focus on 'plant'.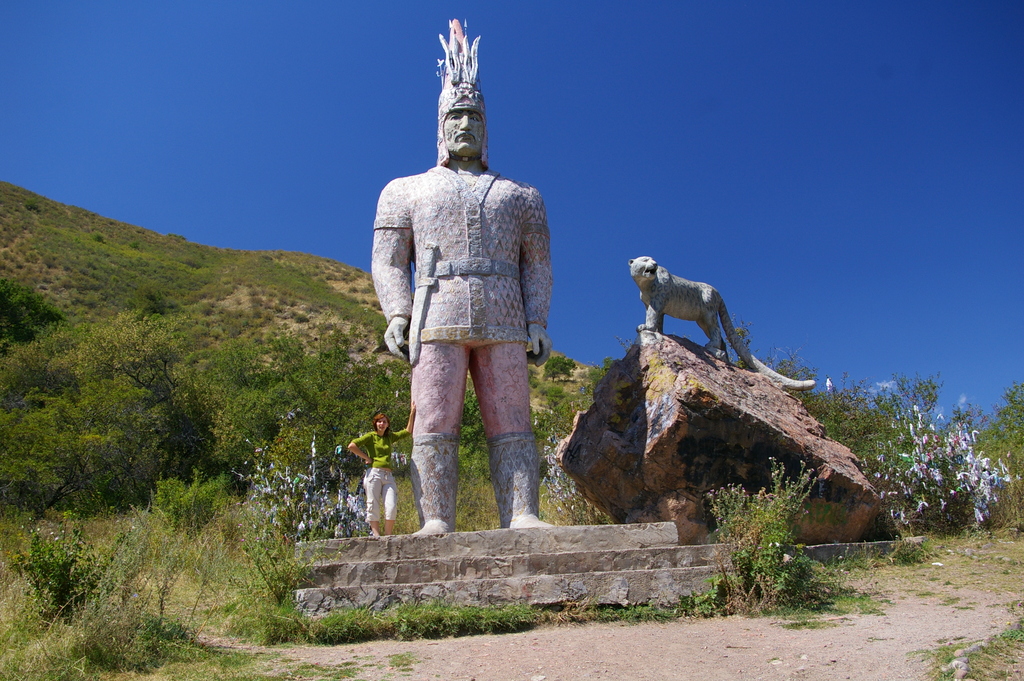
Focused at crop(705, 448, 849, 605).
